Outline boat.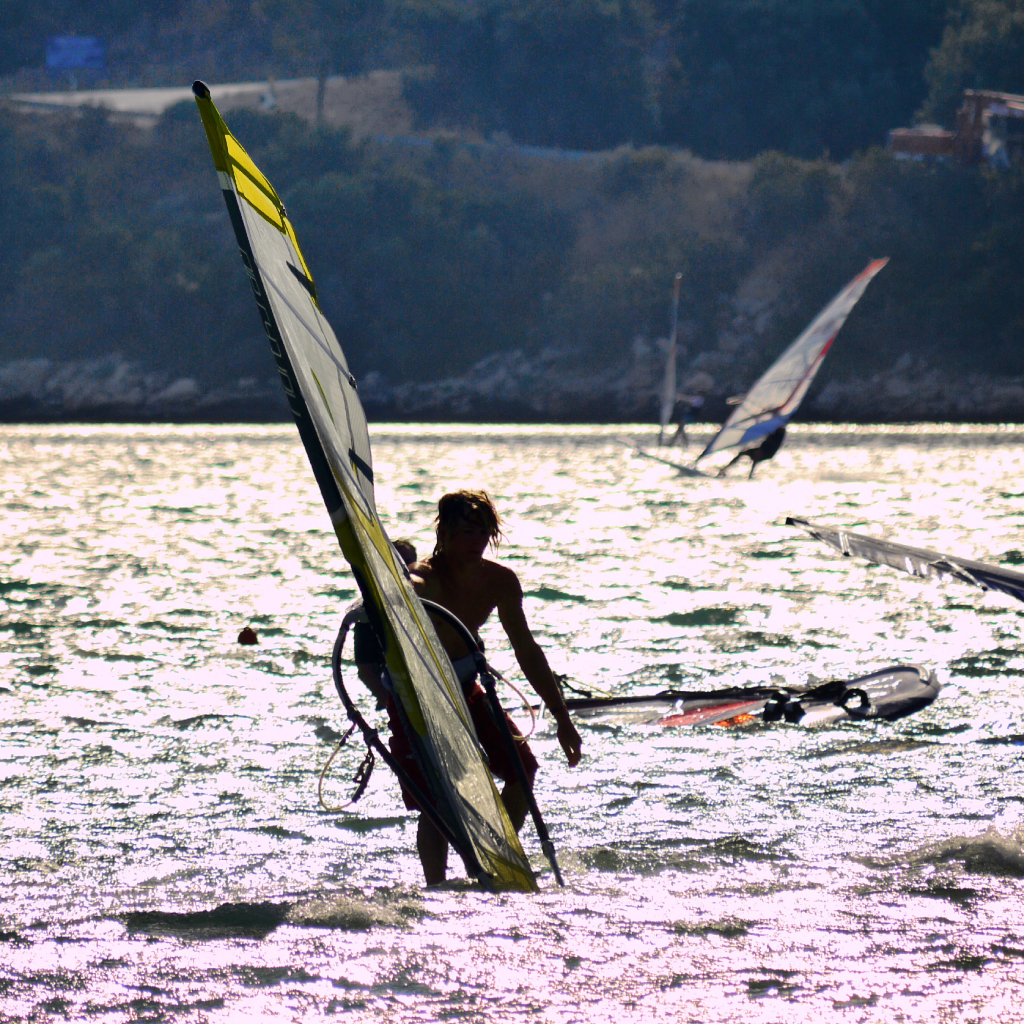
Outline: bbox=[681, 263, 897, 487].
